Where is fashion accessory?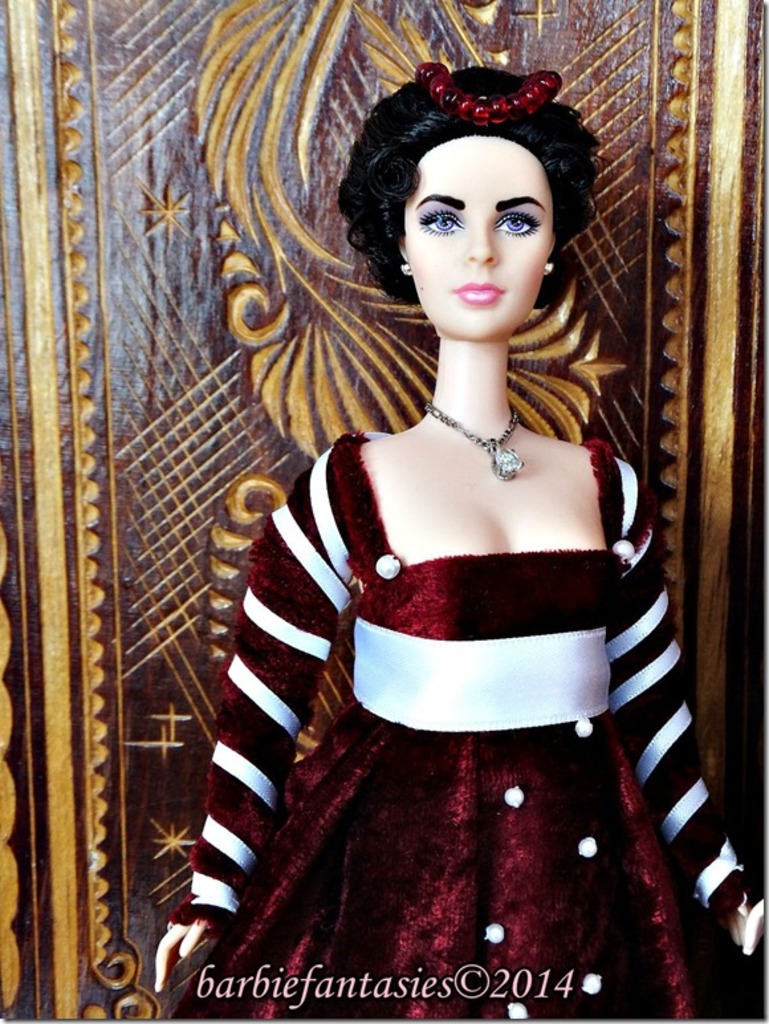
(415,50,552,122).
